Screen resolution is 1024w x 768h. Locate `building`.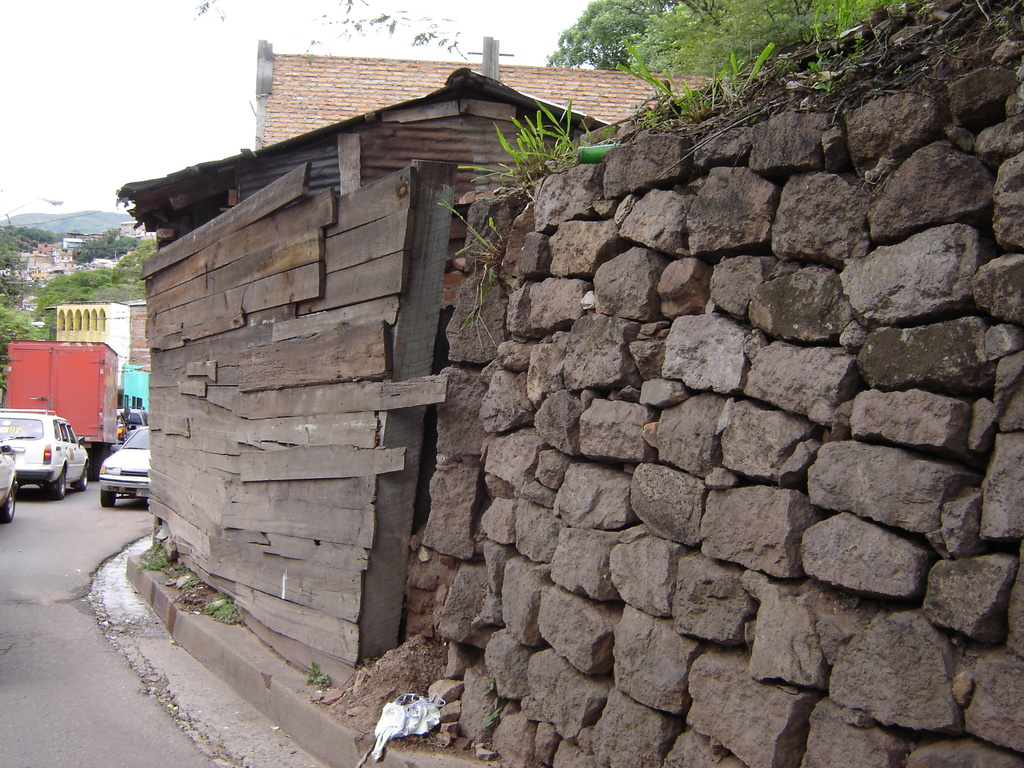
locate(52, 302, 132, 386).
